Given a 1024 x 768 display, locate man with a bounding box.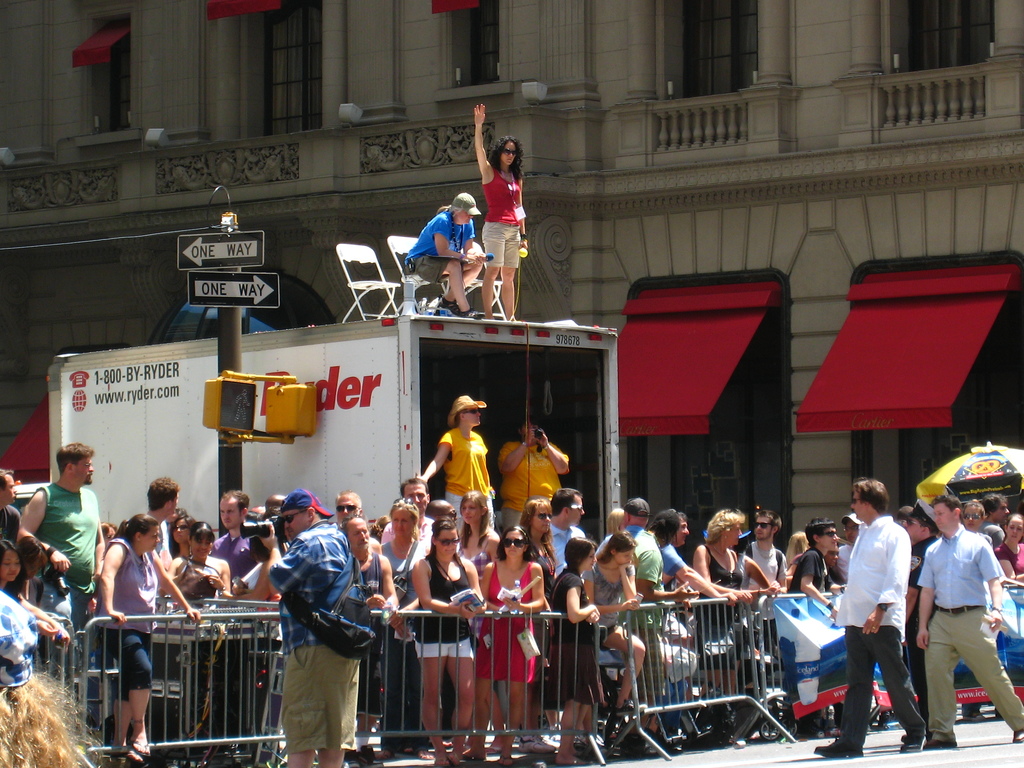
Located: left=337, top=490, right=382, bottom=550.
